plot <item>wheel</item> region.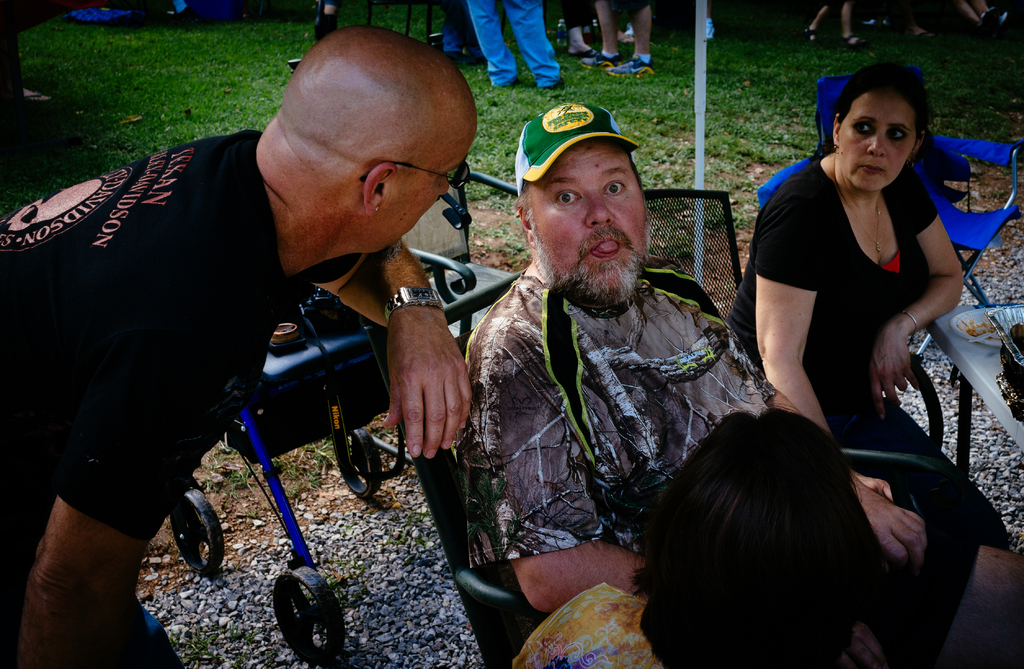
Plotted at 333:429:383:498.
